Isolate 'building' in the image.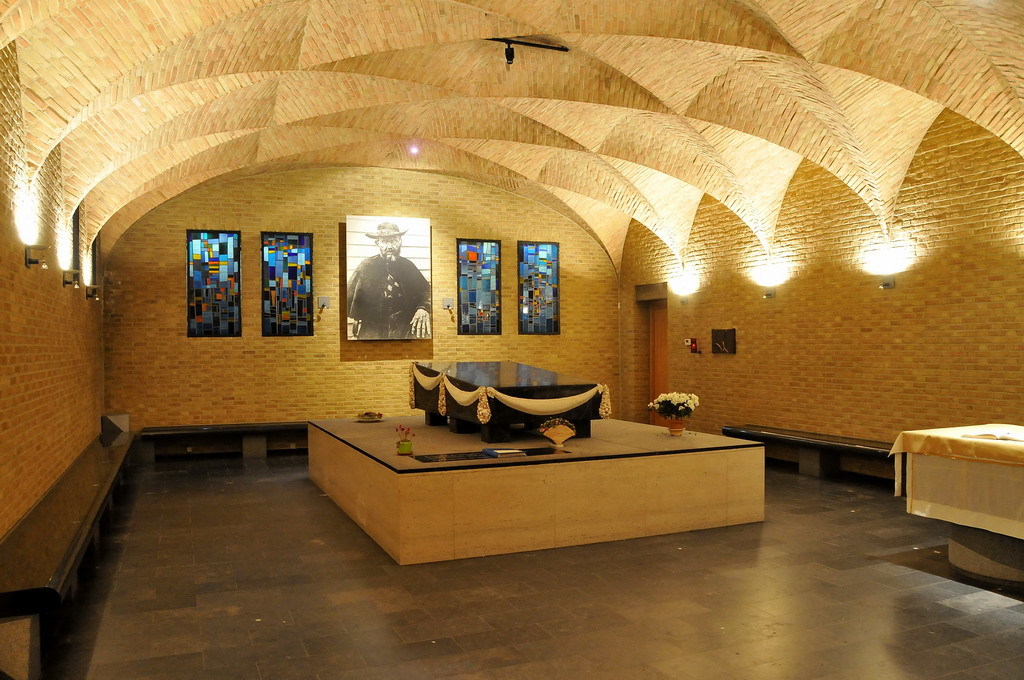
Isolated region: <region>0, 0, 1023, 679</region>.
